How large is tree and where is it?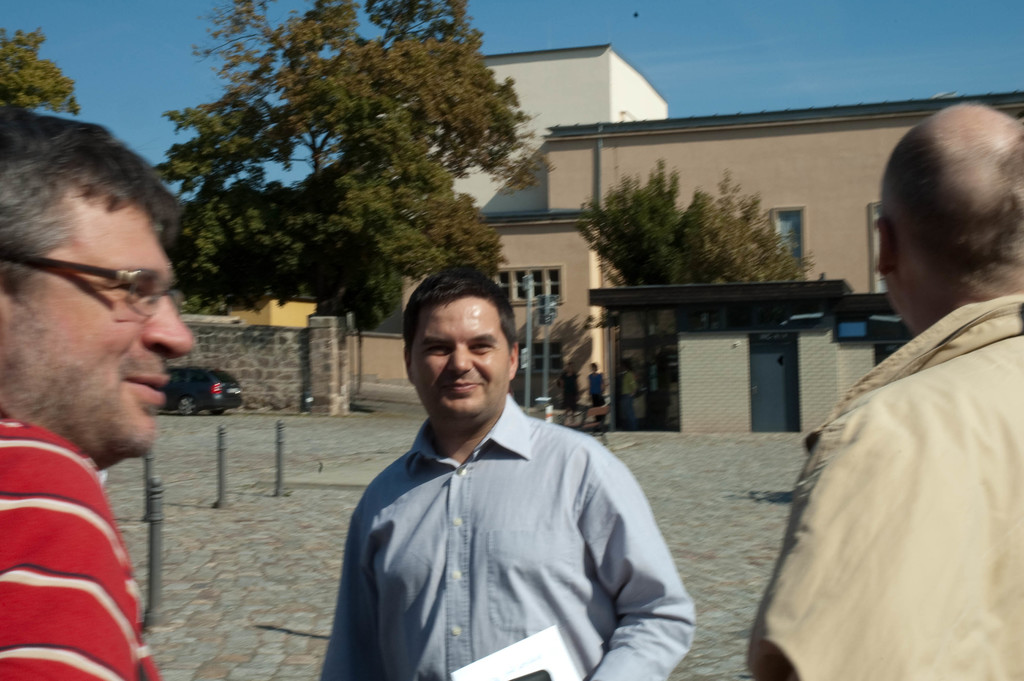
Bounding box: 0, 25, 89, 122.
